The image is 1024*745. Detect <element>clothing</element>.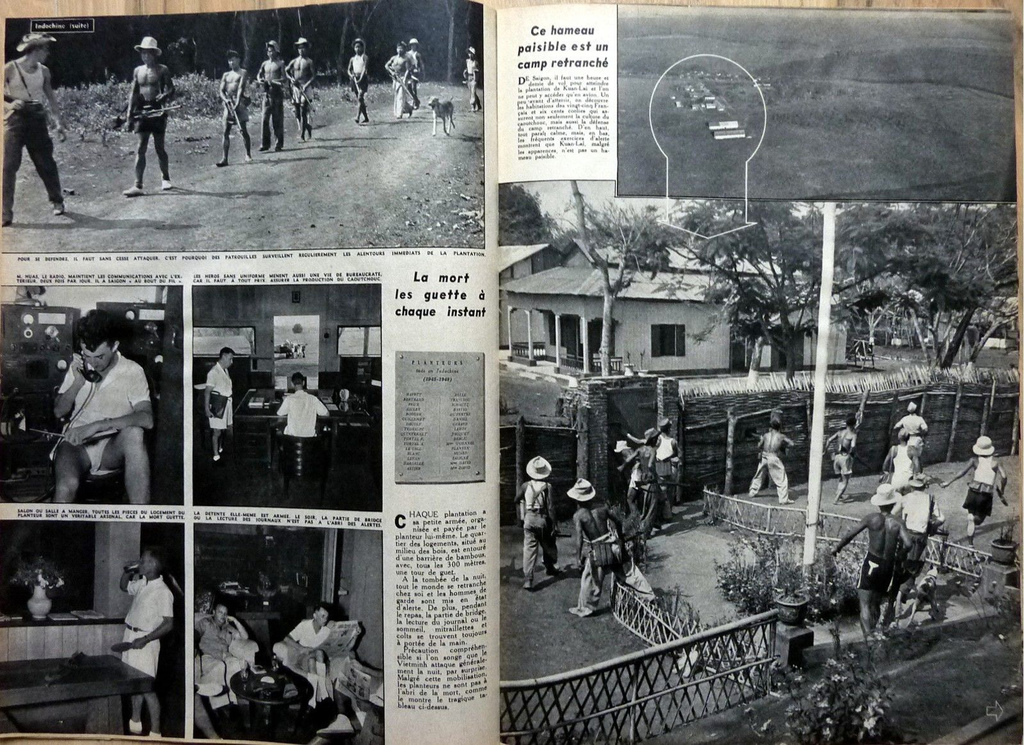
Detection: select_region(56, 348, 148, 479).
